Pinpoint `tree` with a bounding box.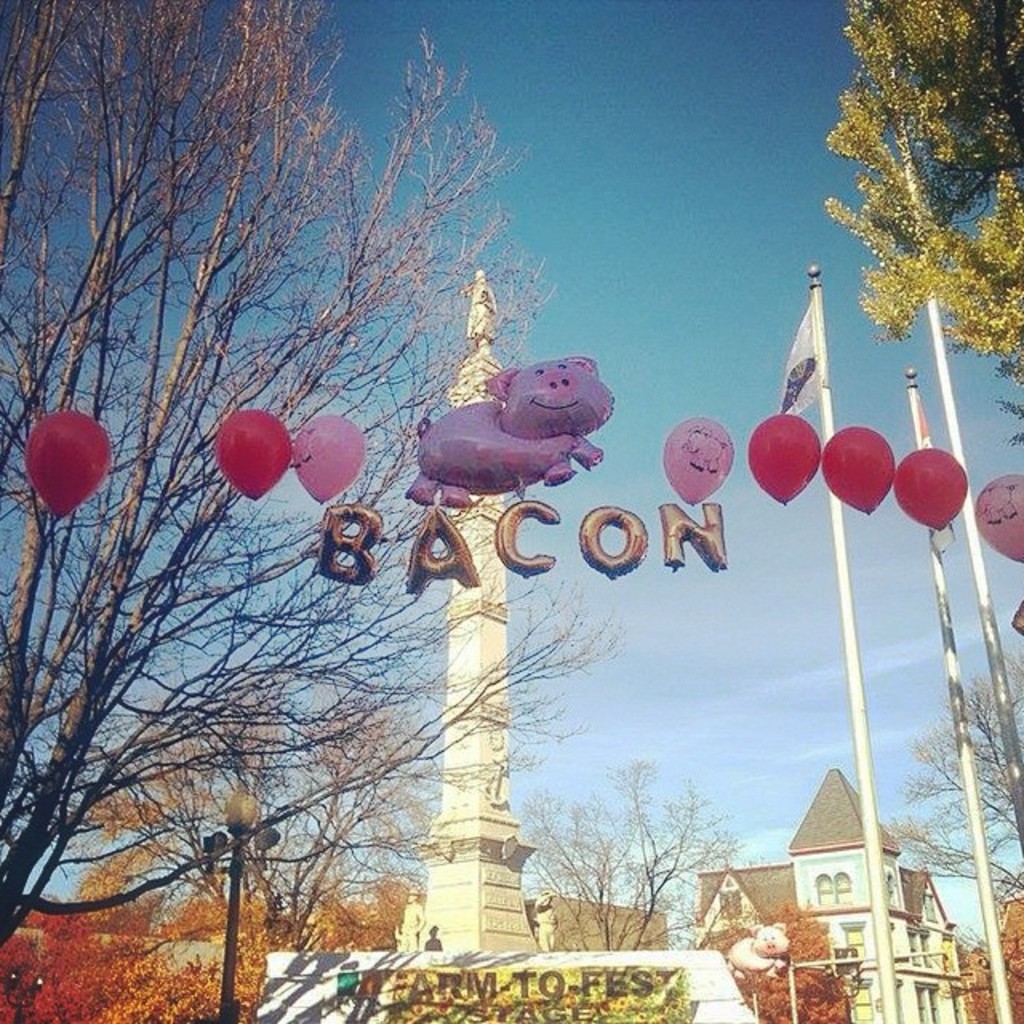
BBox(522, 744, 736, 958).
